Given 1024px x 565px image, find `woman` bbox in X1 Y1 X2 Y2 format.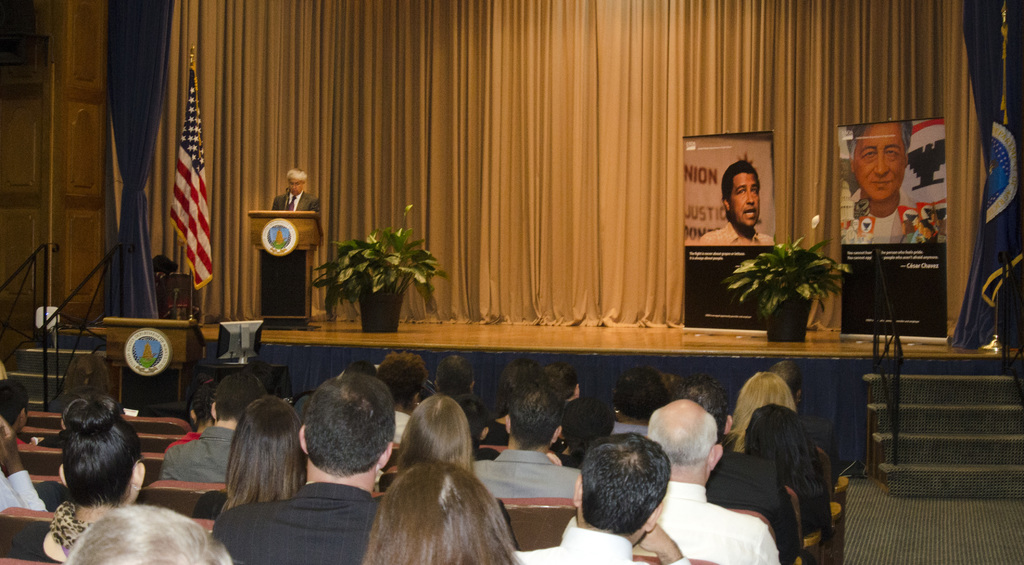
718 366 846 487.
